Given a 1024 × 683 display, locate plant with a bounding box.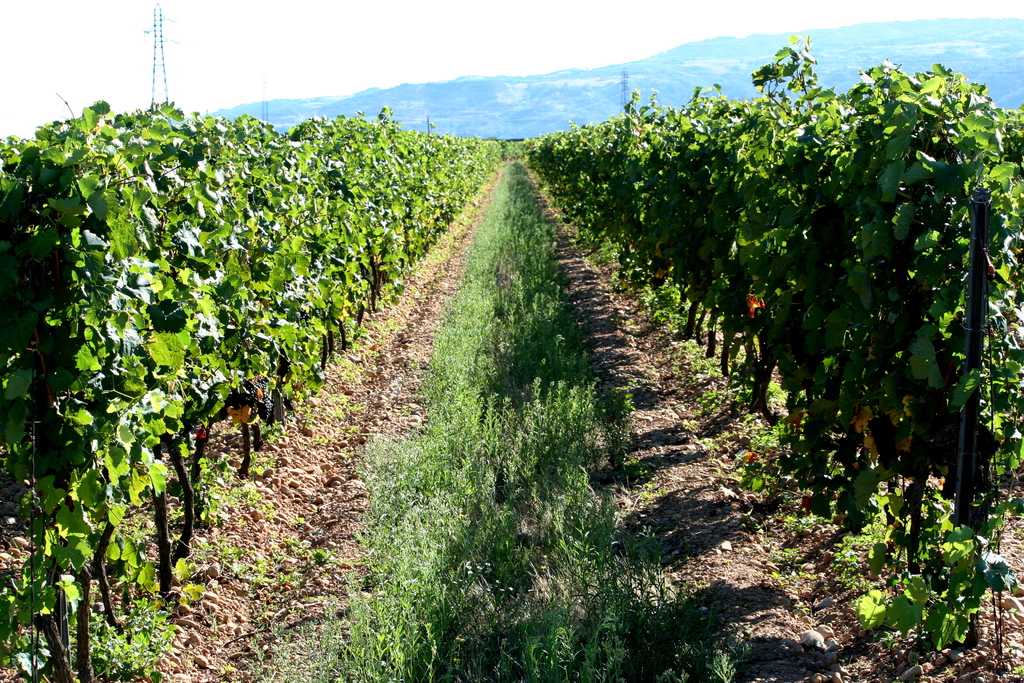
Located: 852/485/1023/654.
